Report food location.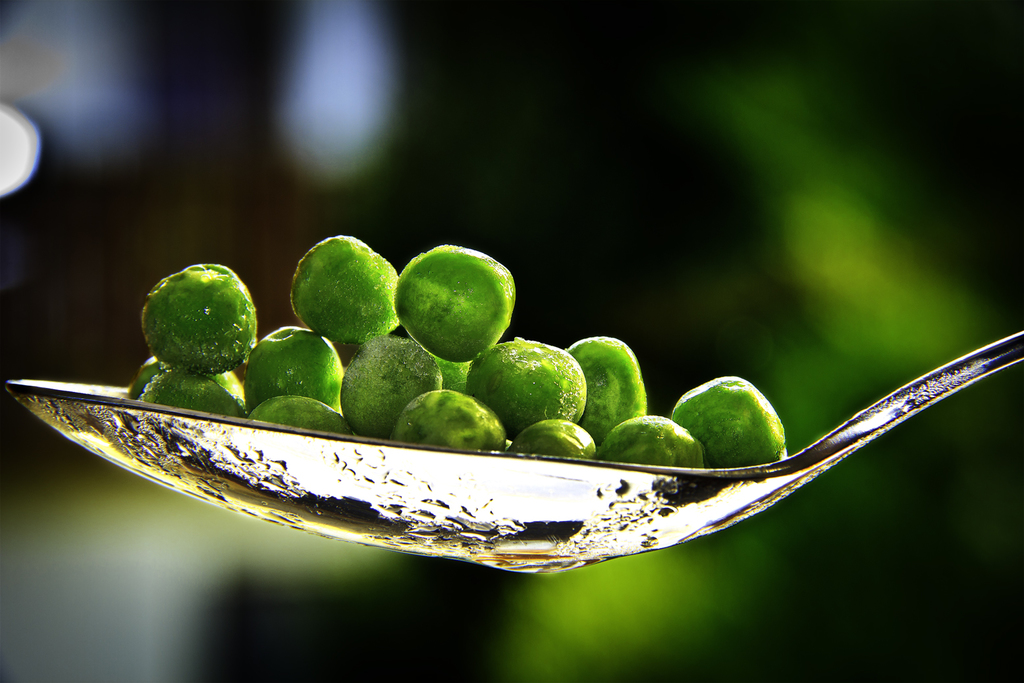
Report: {"x1": 668, "y1": 375, "x2": 787, "y2": 470}.
